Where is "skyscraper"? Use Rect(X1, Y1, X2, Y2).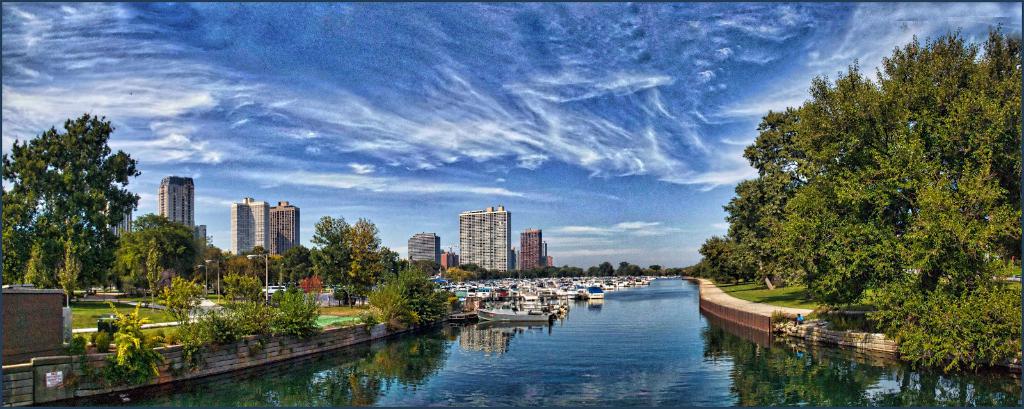
Rect(266, 191, 301, 253).
